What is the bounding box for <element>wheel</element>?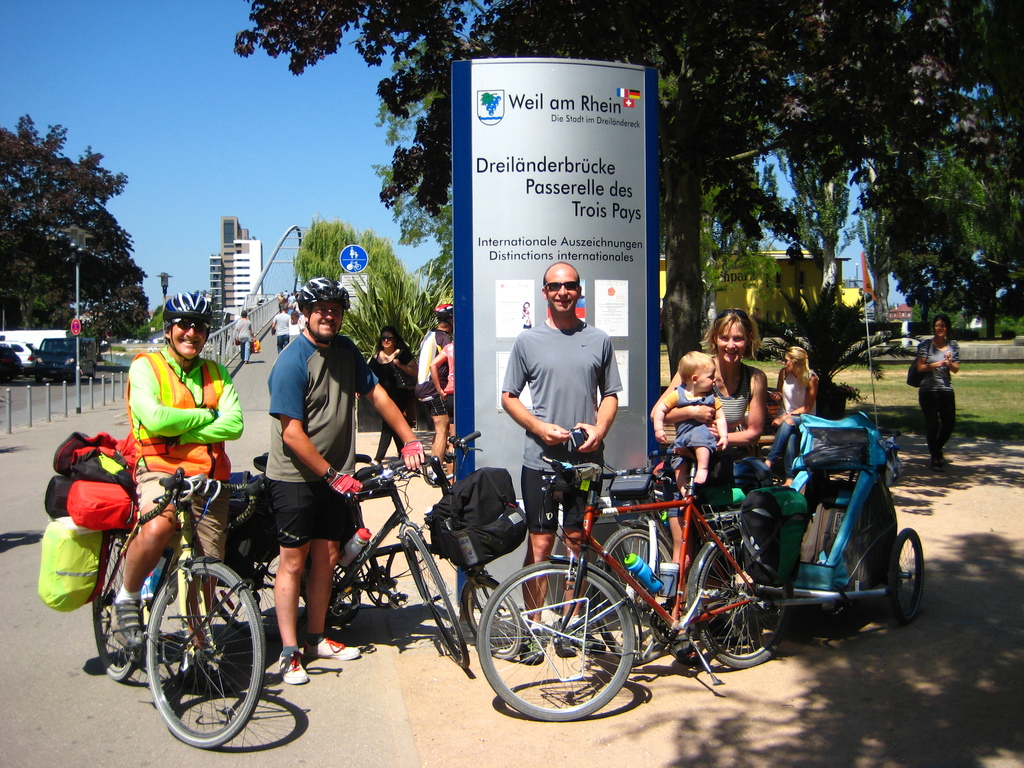
[x1=701, y1=543, x2=774, y2=673].
